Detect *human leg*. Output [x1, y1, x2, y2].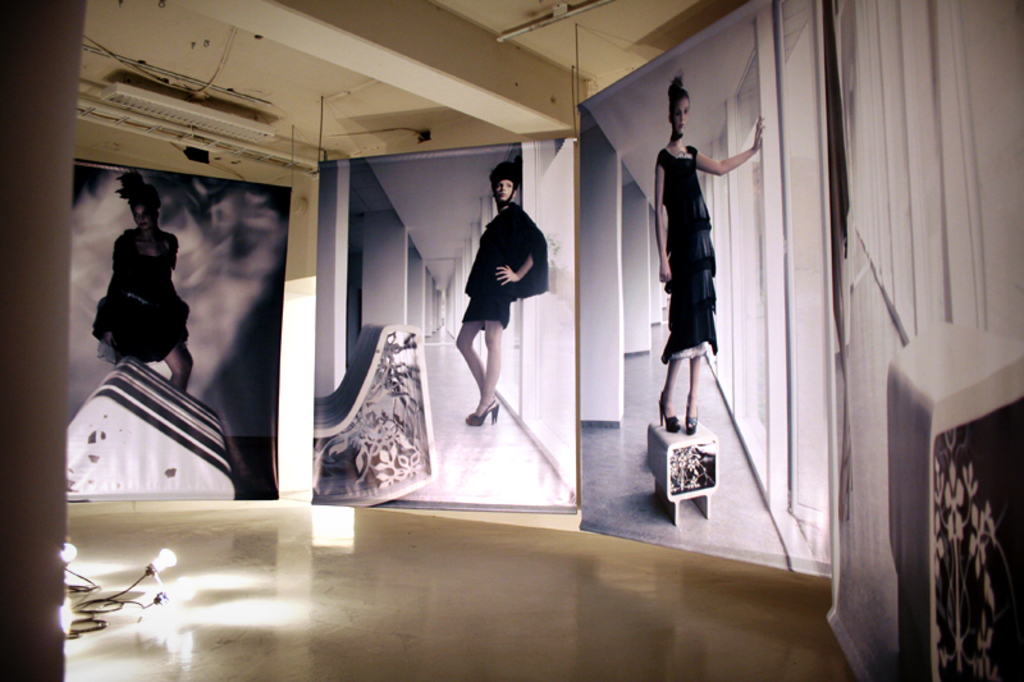
[453, 292, 480, 393].
